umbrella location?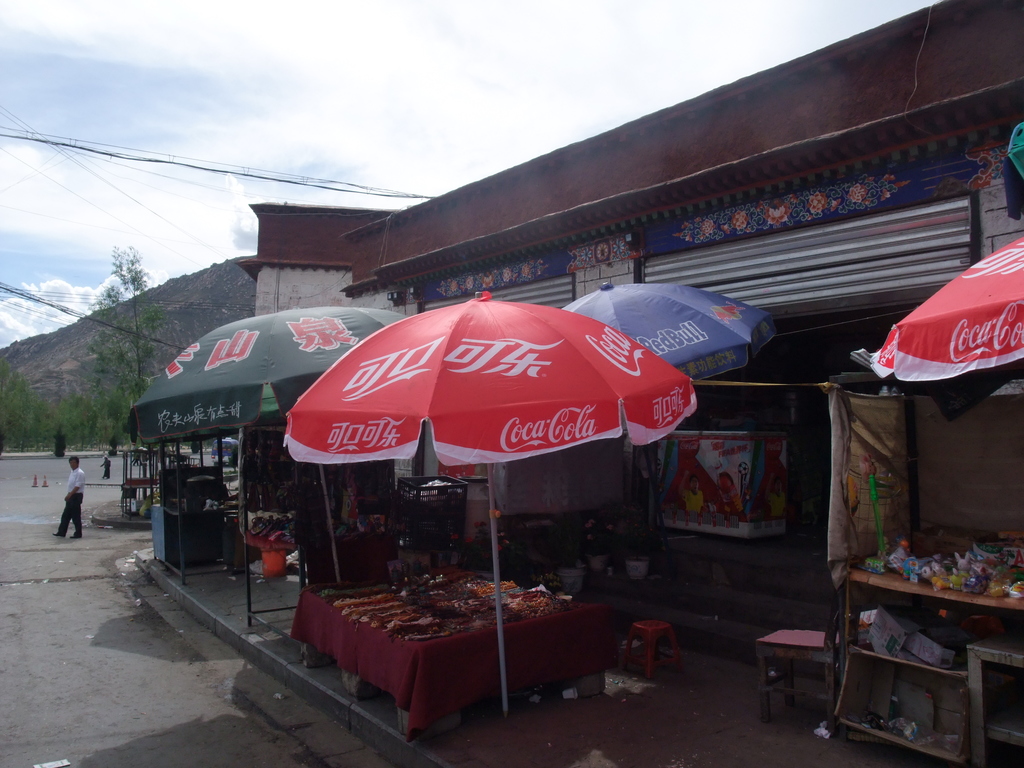
563/285/776/534
